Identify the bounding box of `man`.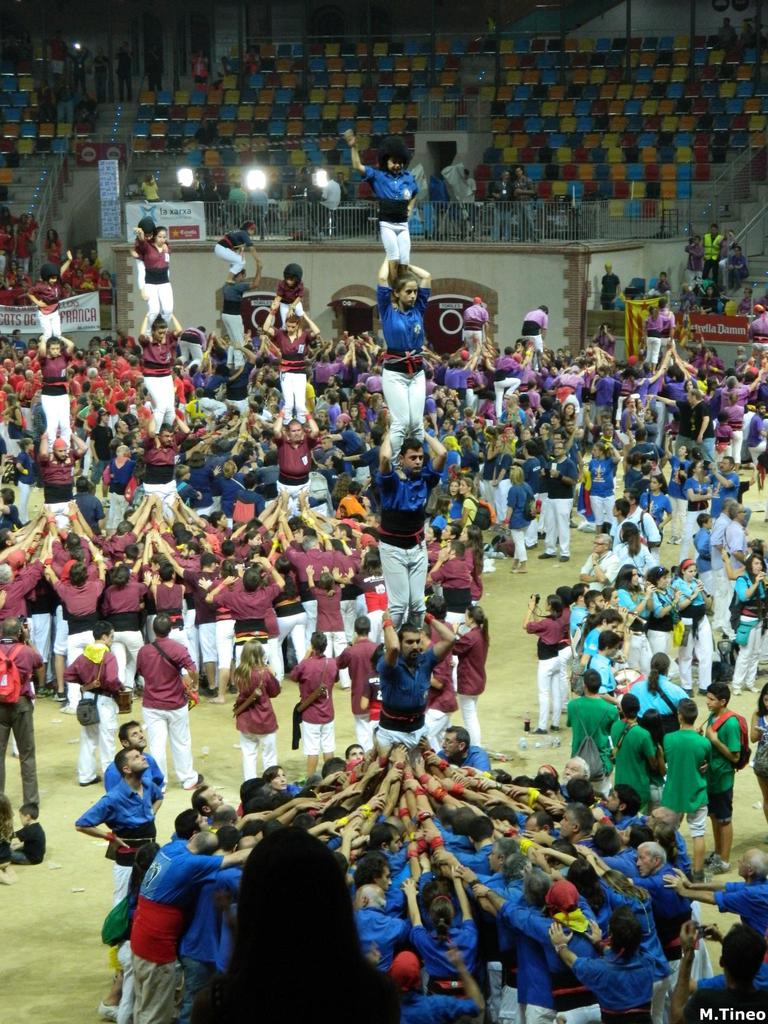
x1=70, y1=742, x2=158, y2=975.
